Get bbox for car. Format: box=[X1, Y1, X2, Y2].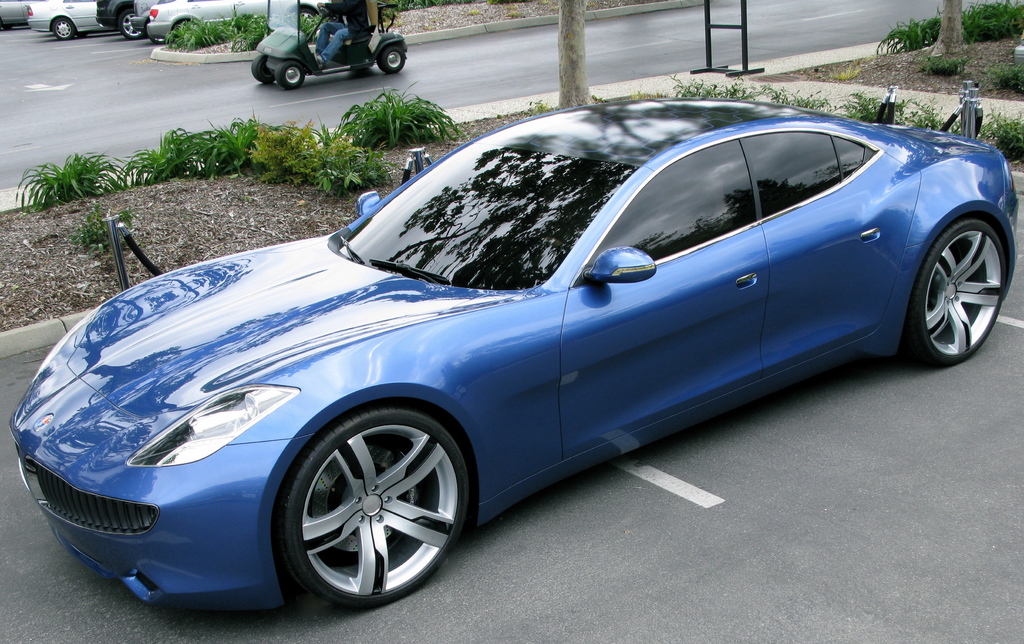
box=[25, 0, 102, 40].
